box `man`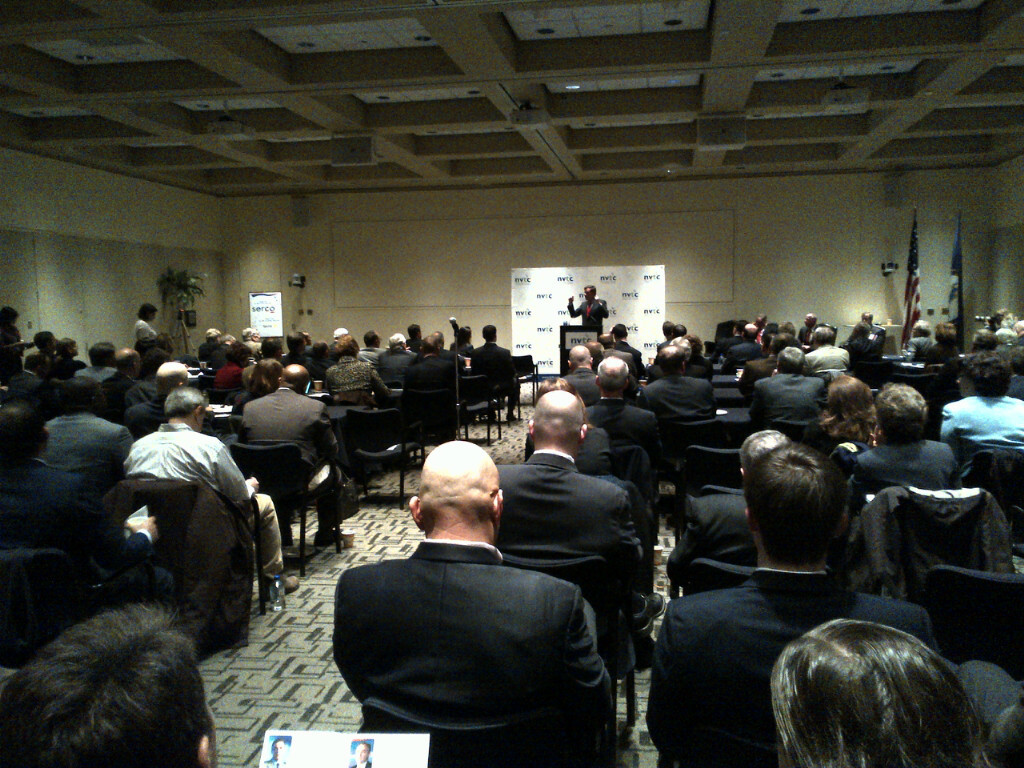
[847,380,963,492]
